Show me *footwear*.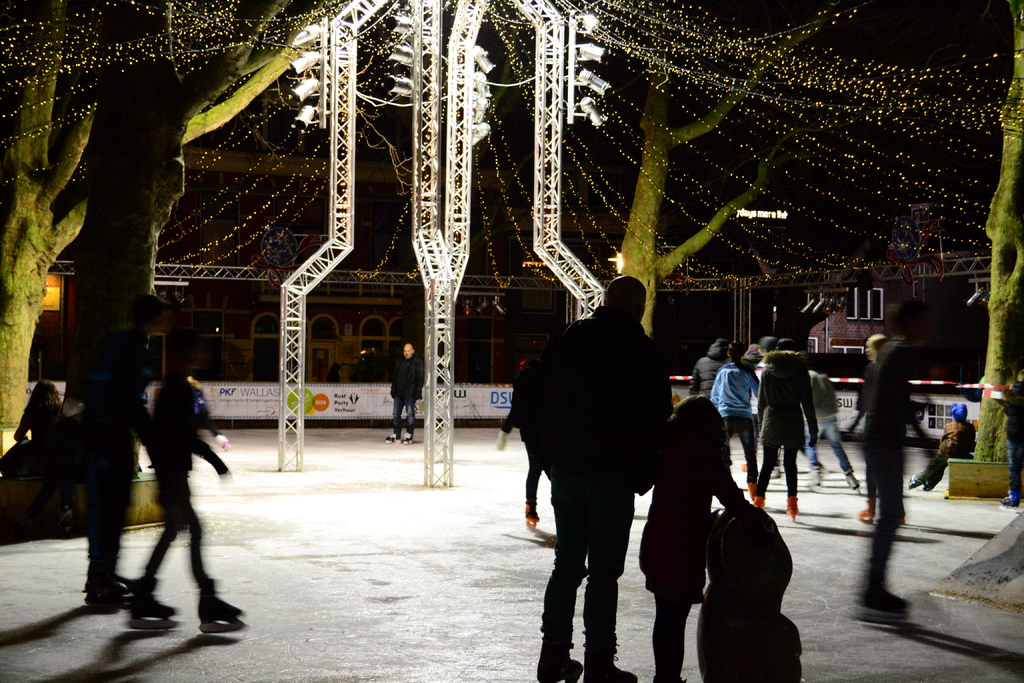
*footwear* is here: [left=383, top=431, right=398, bottom=441].
